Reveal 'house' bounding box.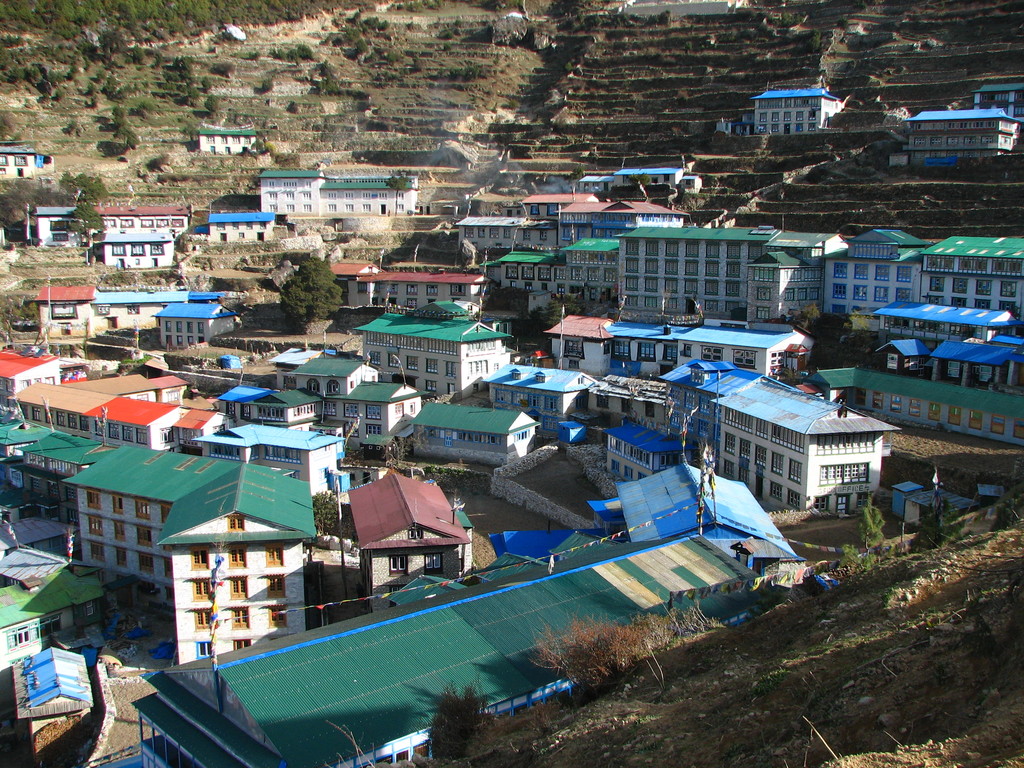
Revealed: [left=458, top=216, right=556, bottom=248].
